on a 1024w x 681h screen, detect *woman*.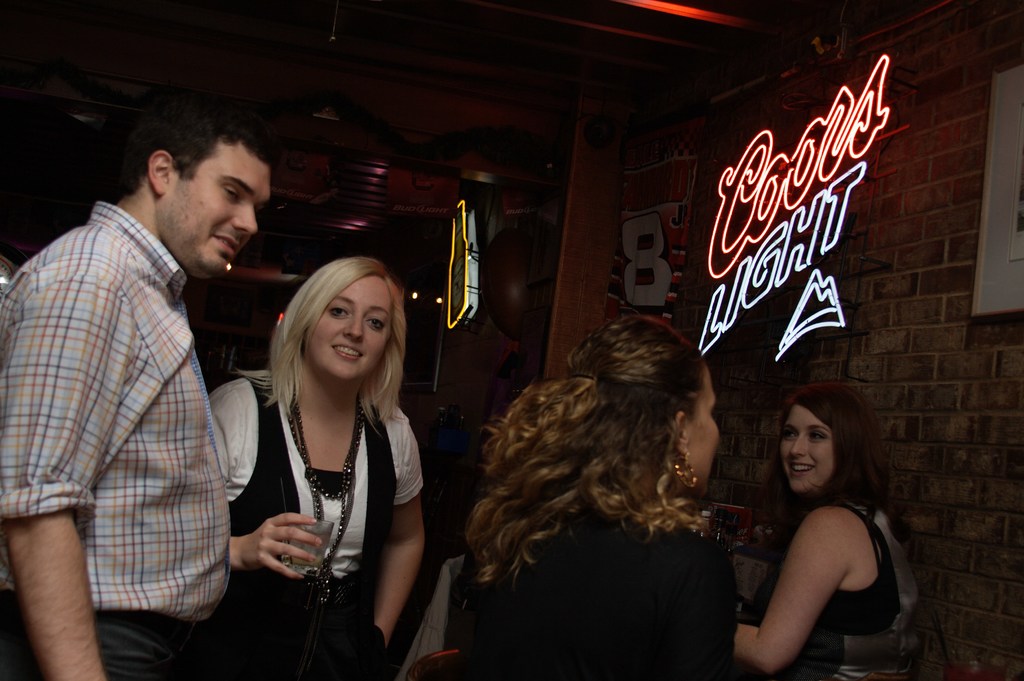
detection(460, 308, 742, 680).
